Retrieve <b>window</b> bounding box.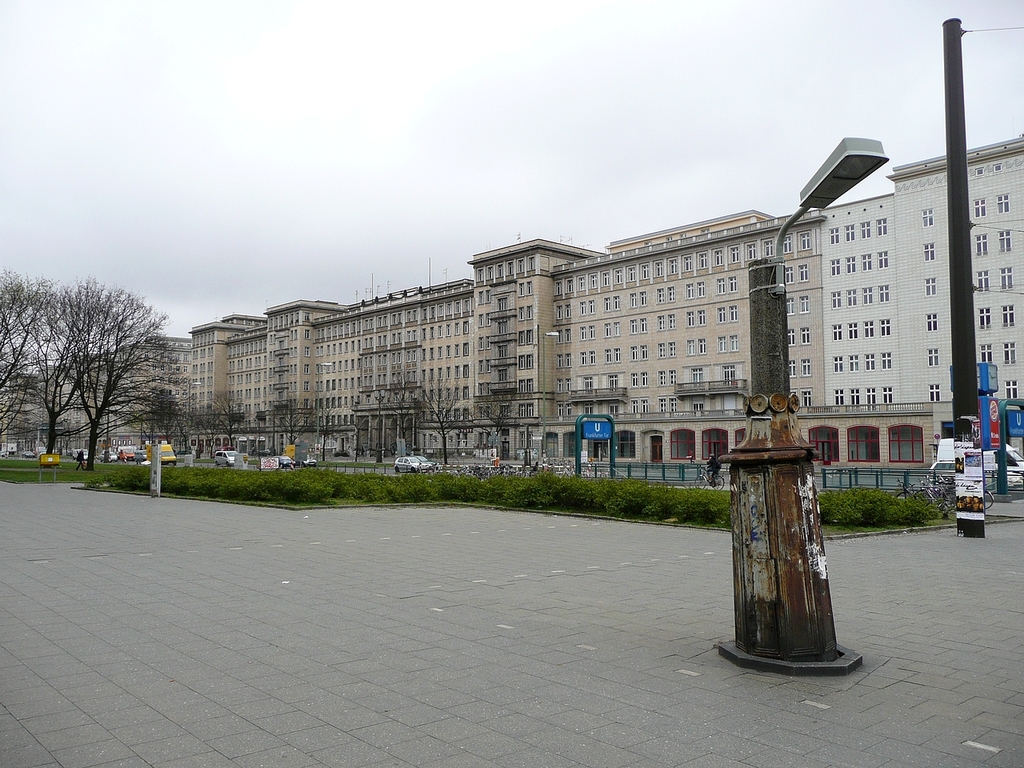
Bounding box: [830, 388, 844, 410].
